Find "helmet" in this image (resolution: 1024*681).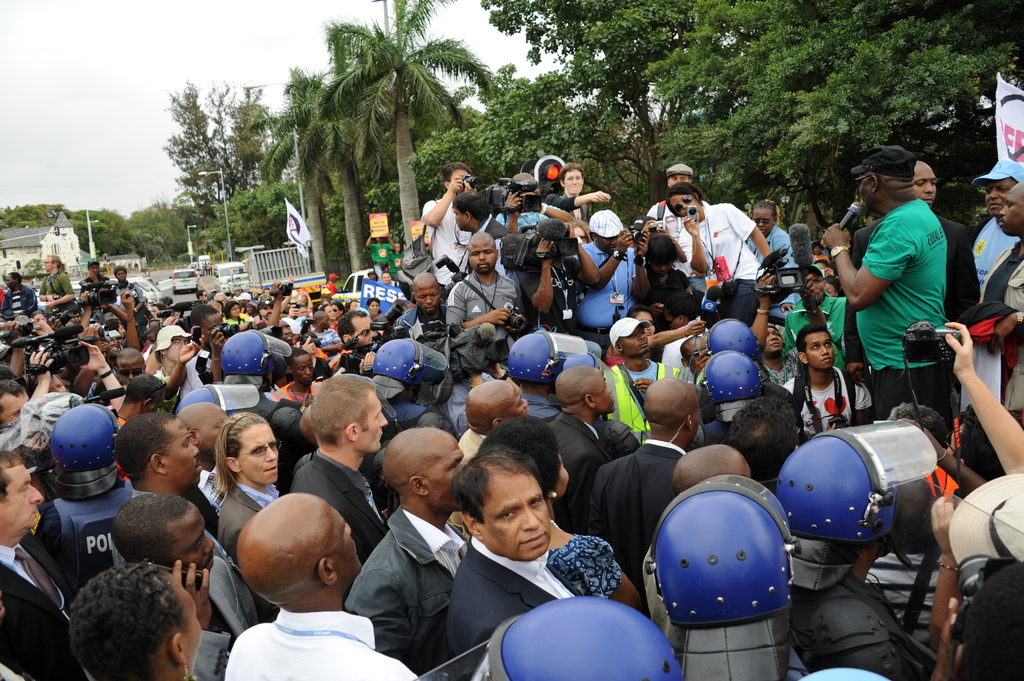
x1=774, y1=419, x2=934, y2=565.
